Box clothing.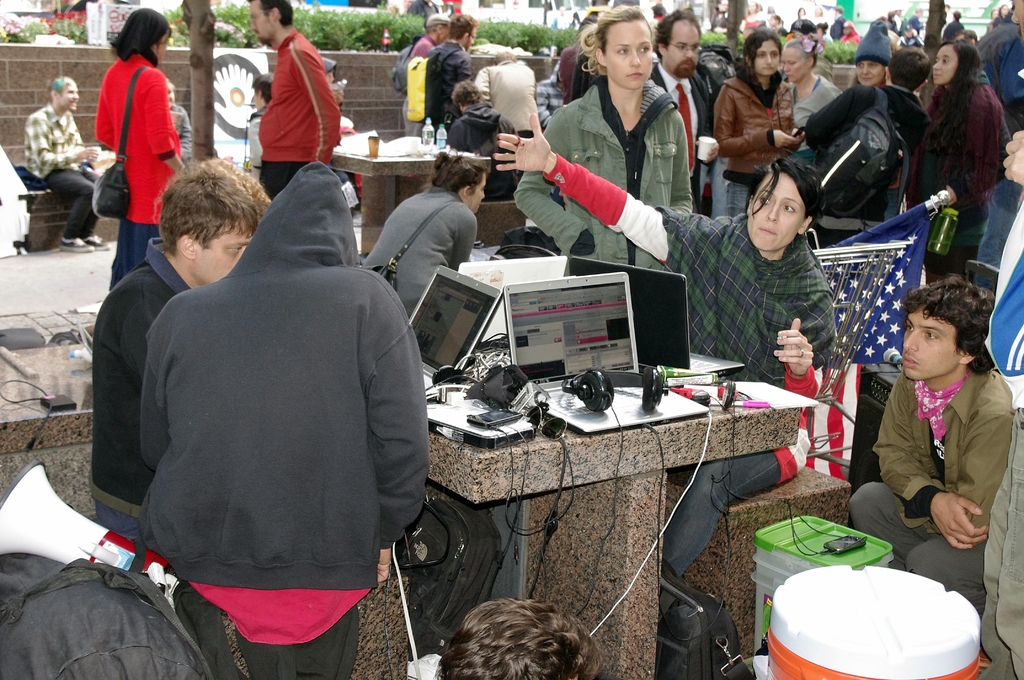
(x1=115, y1=176, x2=424, y2=668).
